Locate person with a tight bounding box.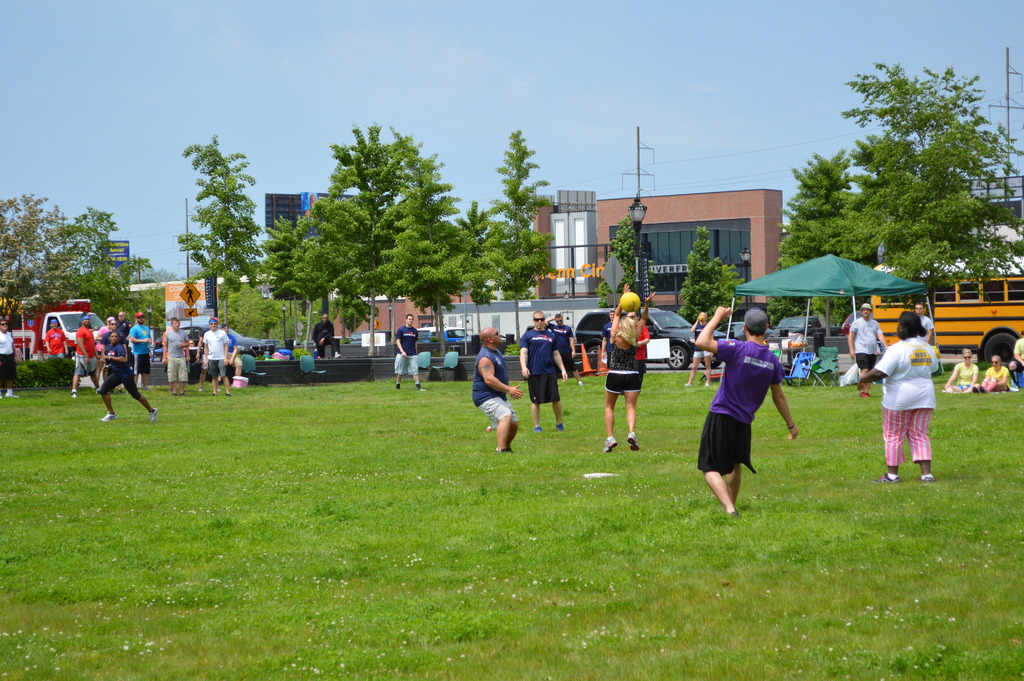
BBox(1011, 333, 1023, 384).
